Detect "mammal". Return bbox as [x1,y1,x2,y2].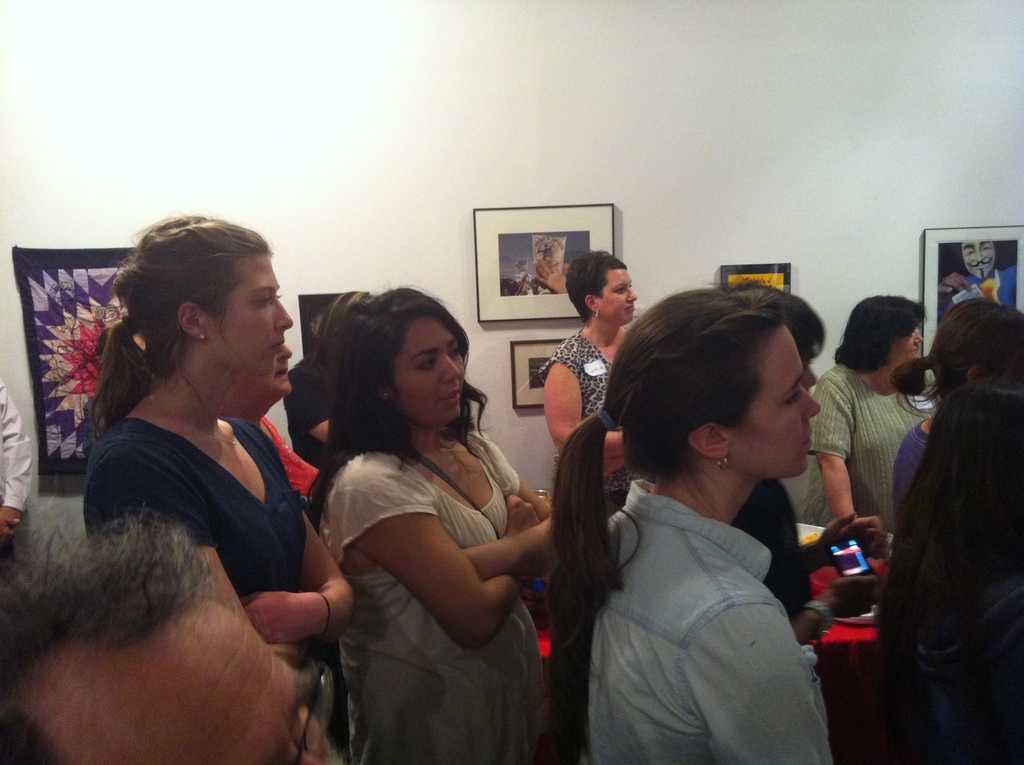
[0,503,334,764].
